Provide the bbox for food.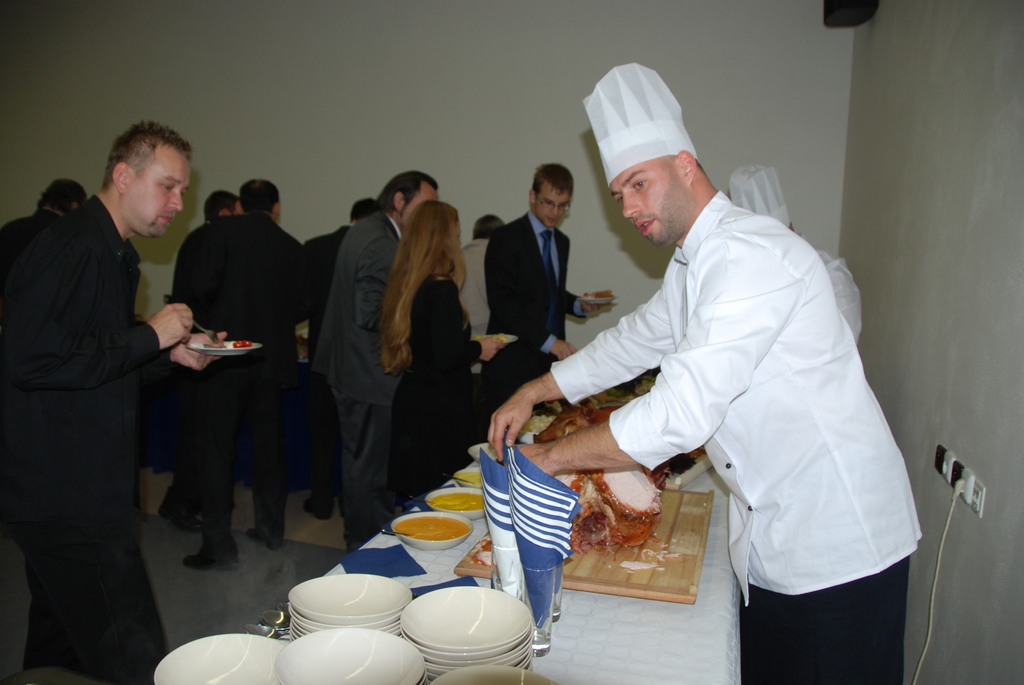
rect(451, 471, 480, 484).
